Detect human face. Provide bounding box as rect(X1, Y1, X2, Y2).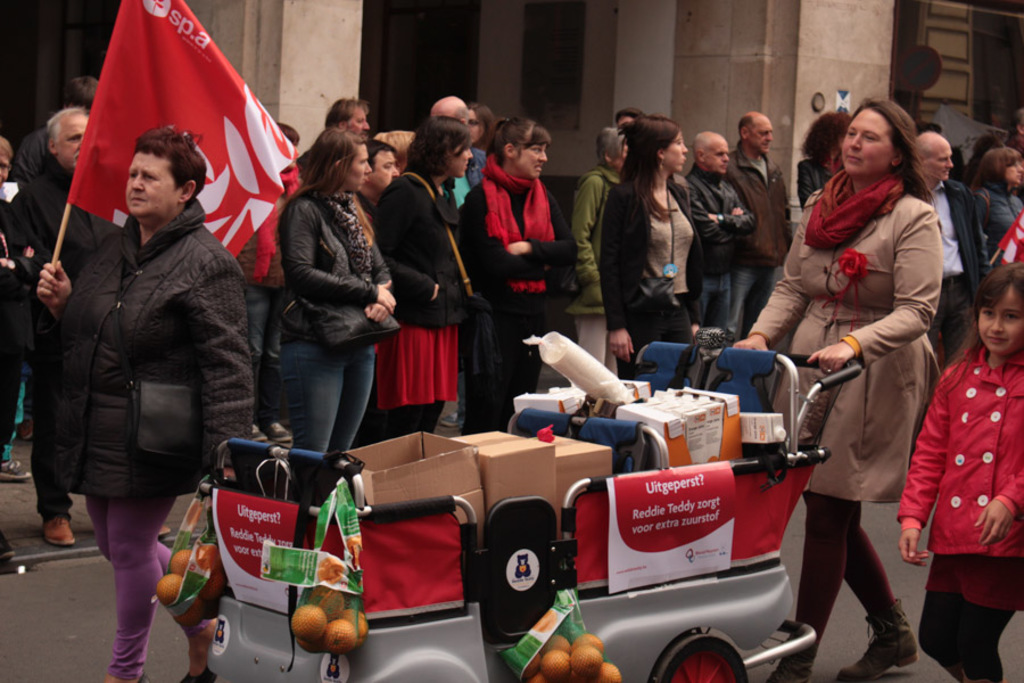
rect(461, 109, 480, 143).
